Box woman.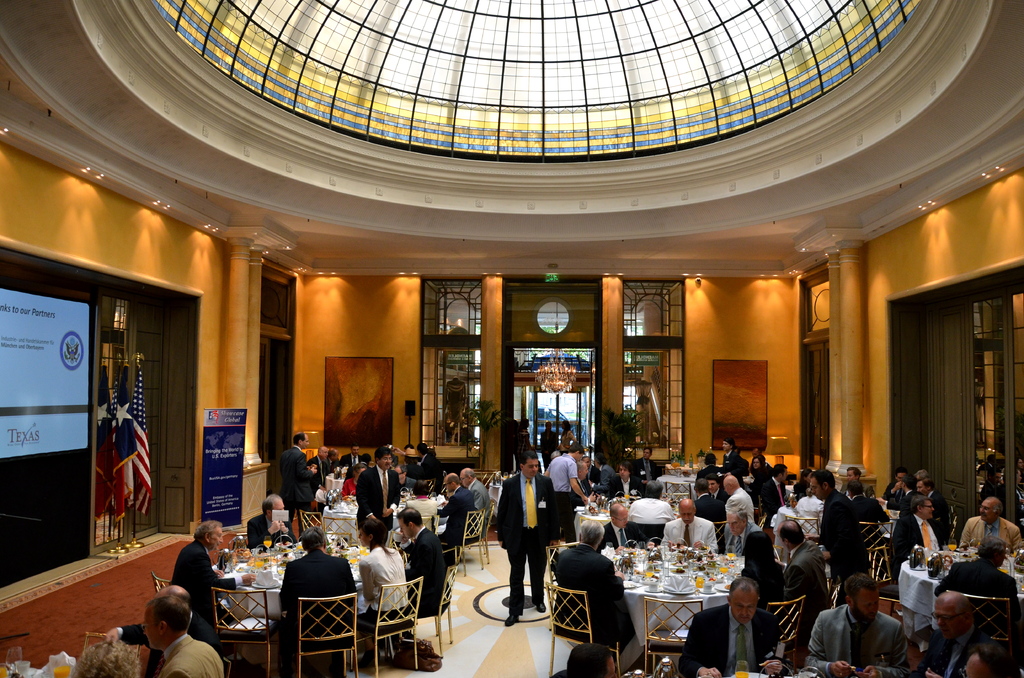
750:449:770:476.
